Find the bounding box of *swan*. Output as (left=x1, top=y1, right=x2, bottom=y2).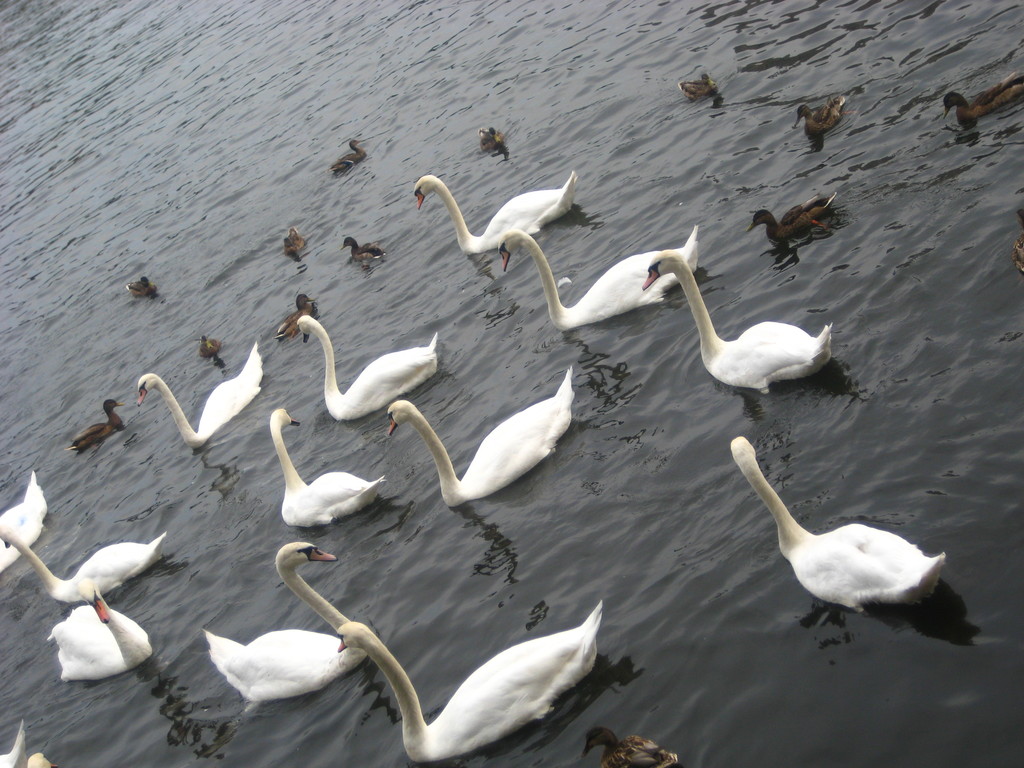
(left=268, top=408, right=380, bottom=528).
